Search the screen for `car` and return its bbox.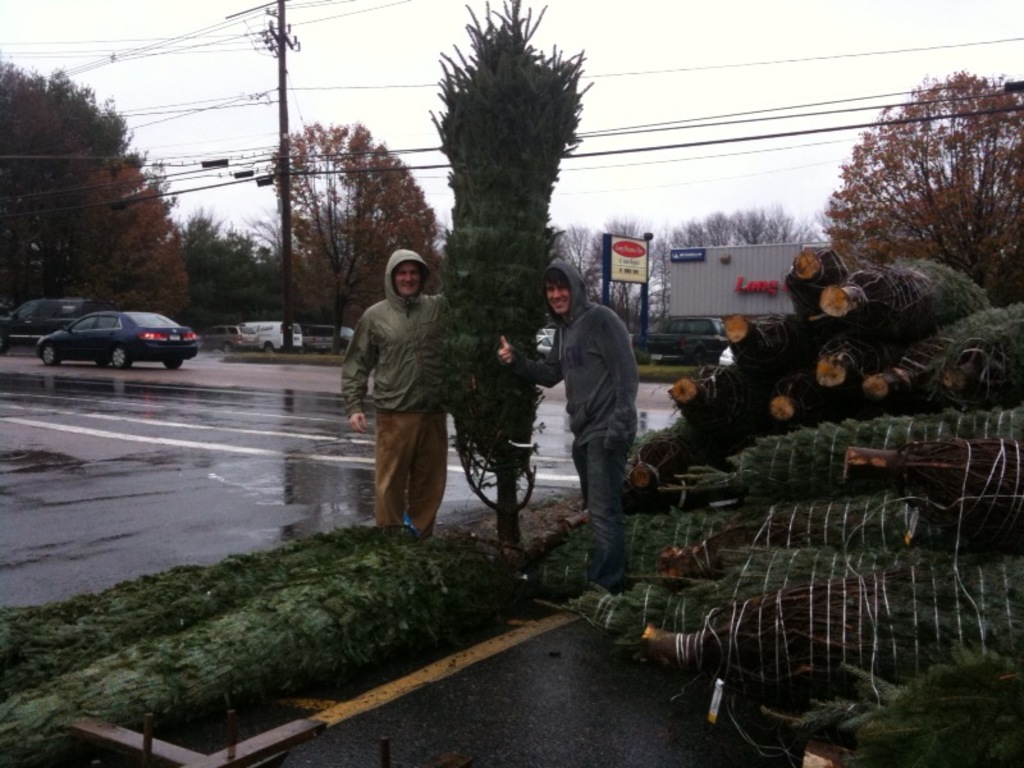
Found: [3, 300, 84, 344].
